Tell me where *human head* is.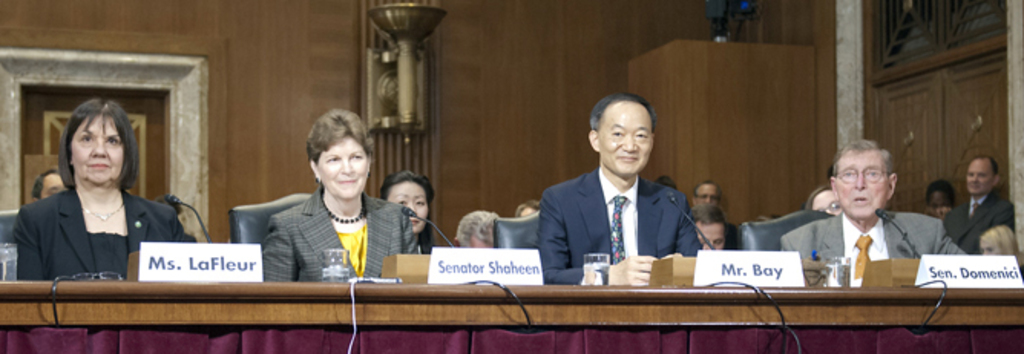
*human head* is at crop(958, 155, 1003, 198).
